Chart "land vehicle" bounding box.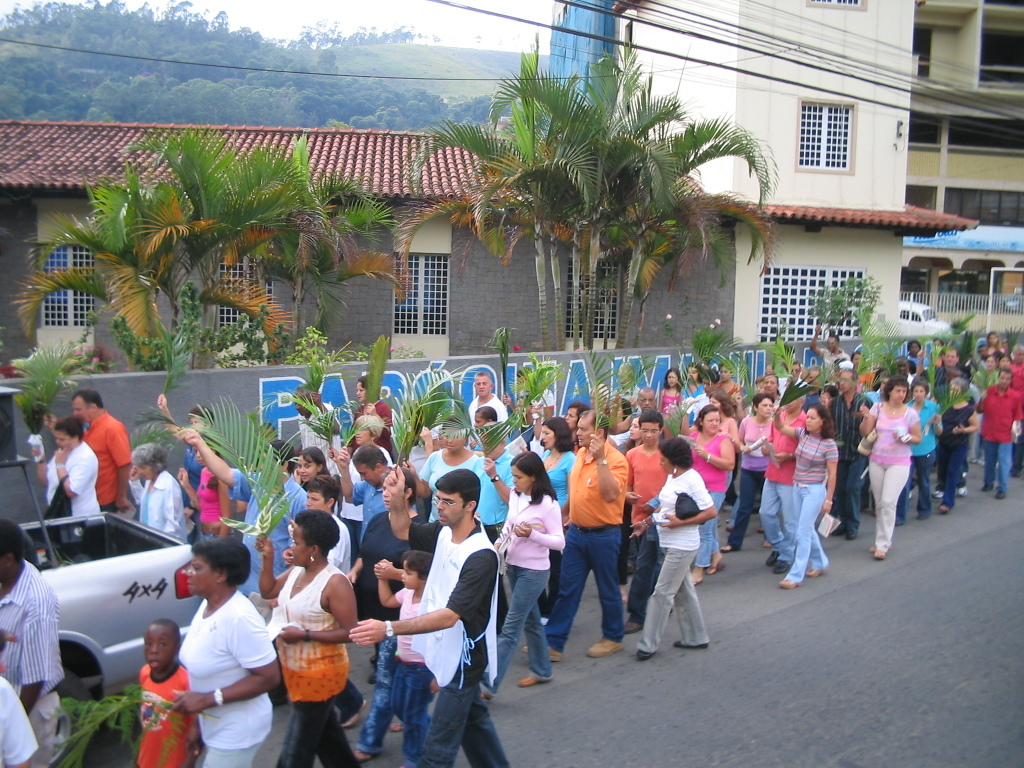
Charted: x1=899 y1=303 x2=952 y2=334.
